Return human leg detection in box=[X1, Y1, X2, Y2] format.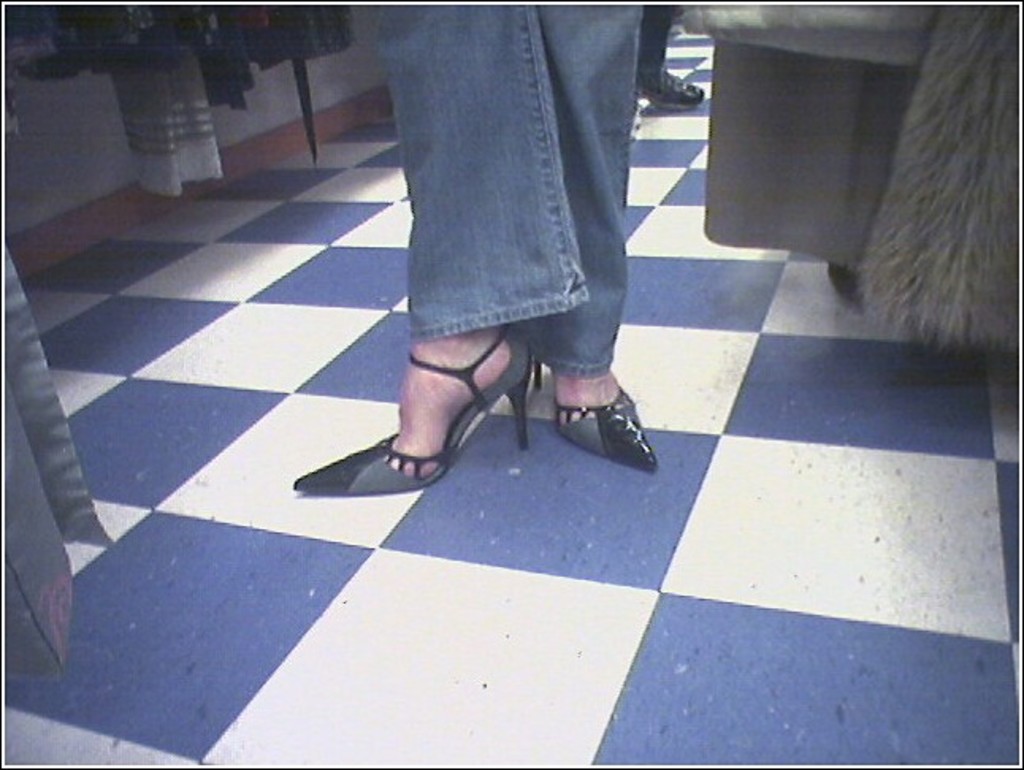
box=[287, 0, 590, 490].
